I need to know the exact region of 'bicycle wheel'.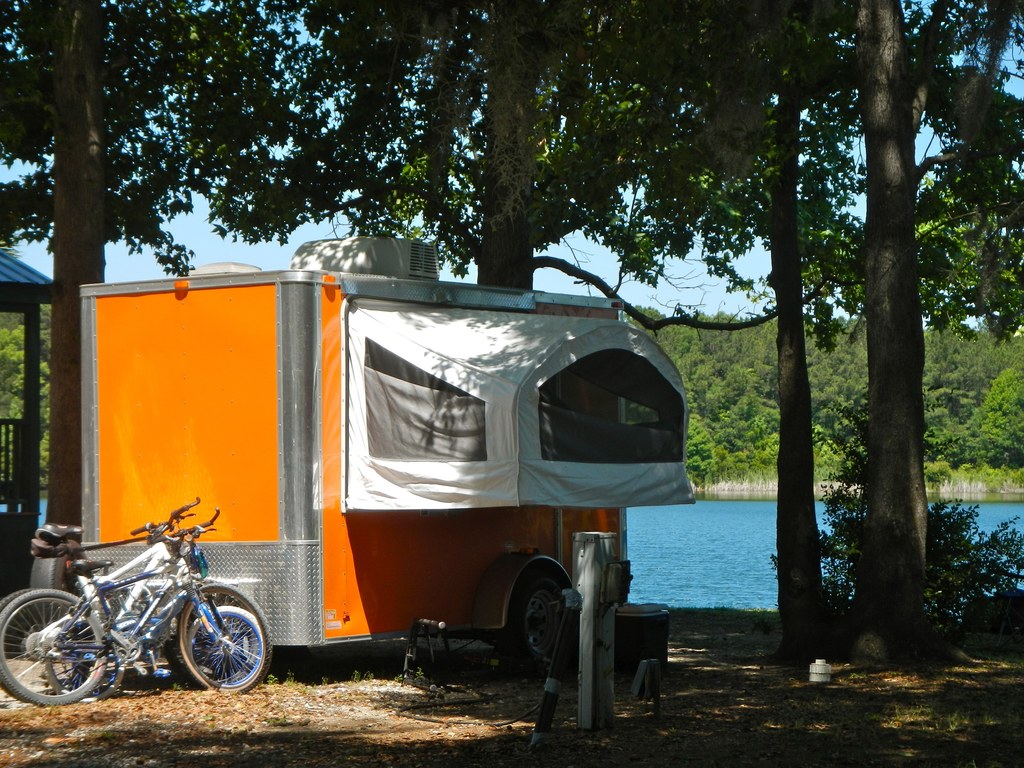
Region: x1=180 y1=607 x2=262 y2=683.
